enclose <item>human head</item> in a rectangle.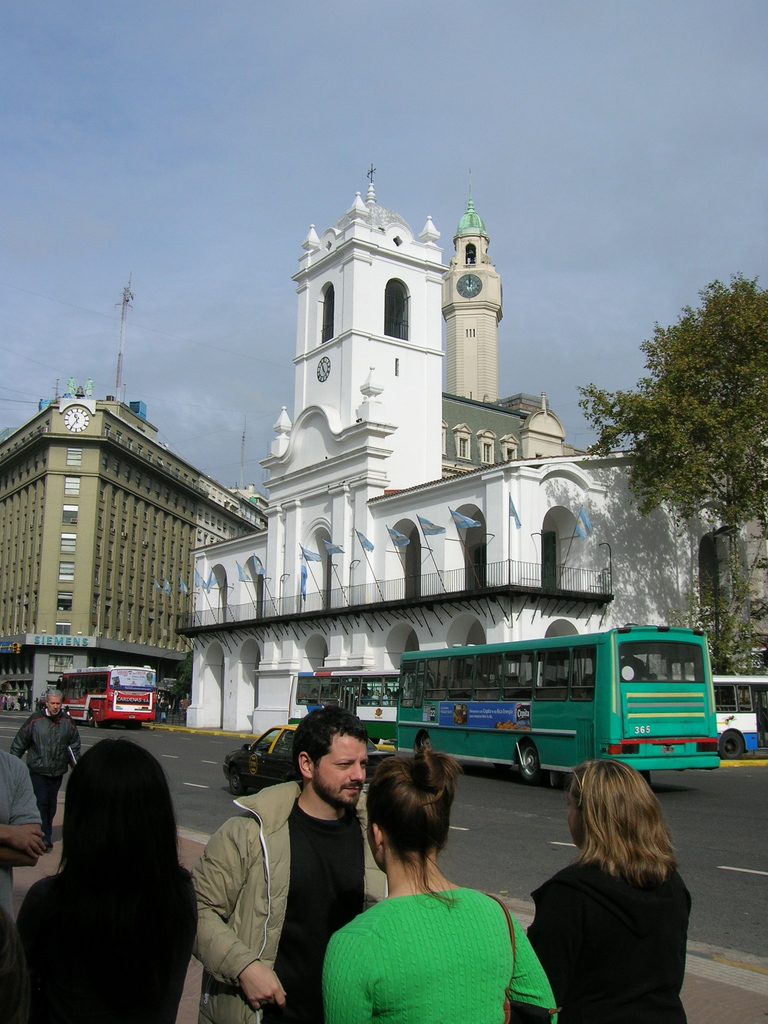
x1=288, y1=732, x2=380, y2=821.
